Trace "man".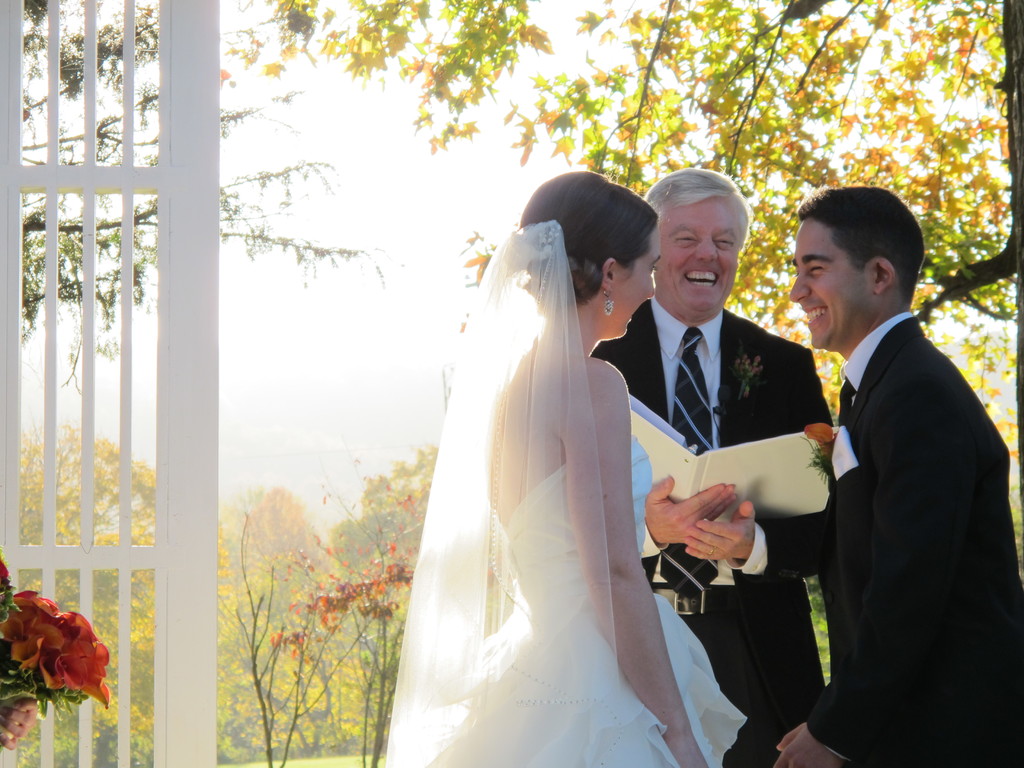
Traced to bbox=[586, 168, 834, 767].
